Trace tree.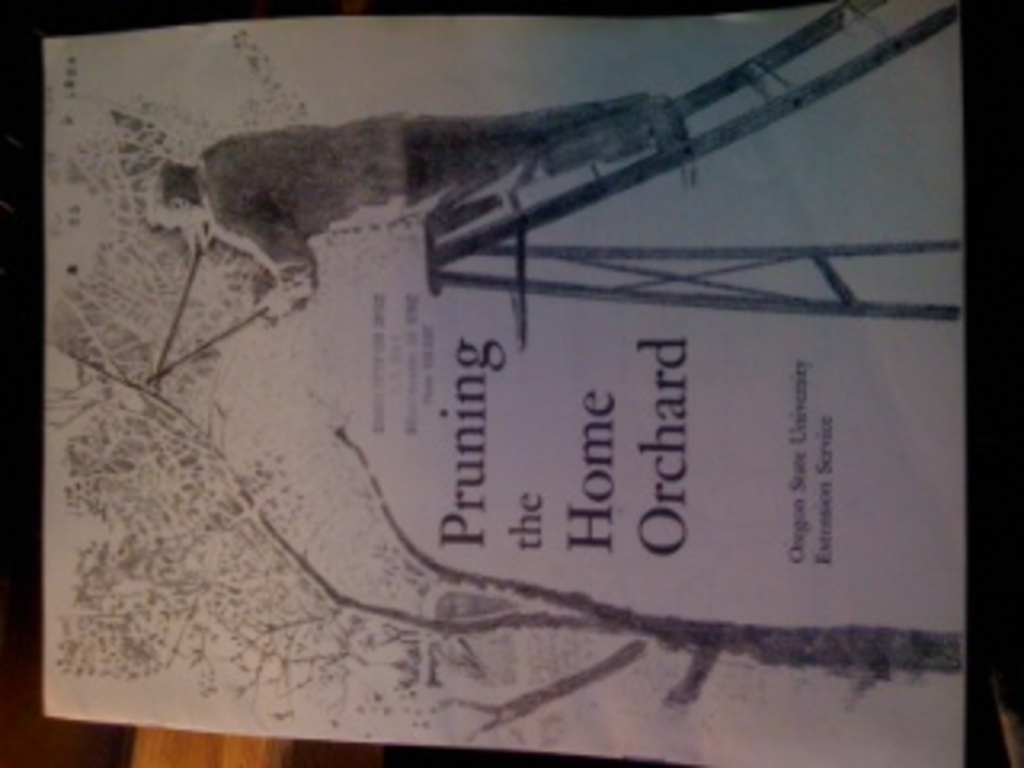
Traced to 26, 128, 970, 685.
